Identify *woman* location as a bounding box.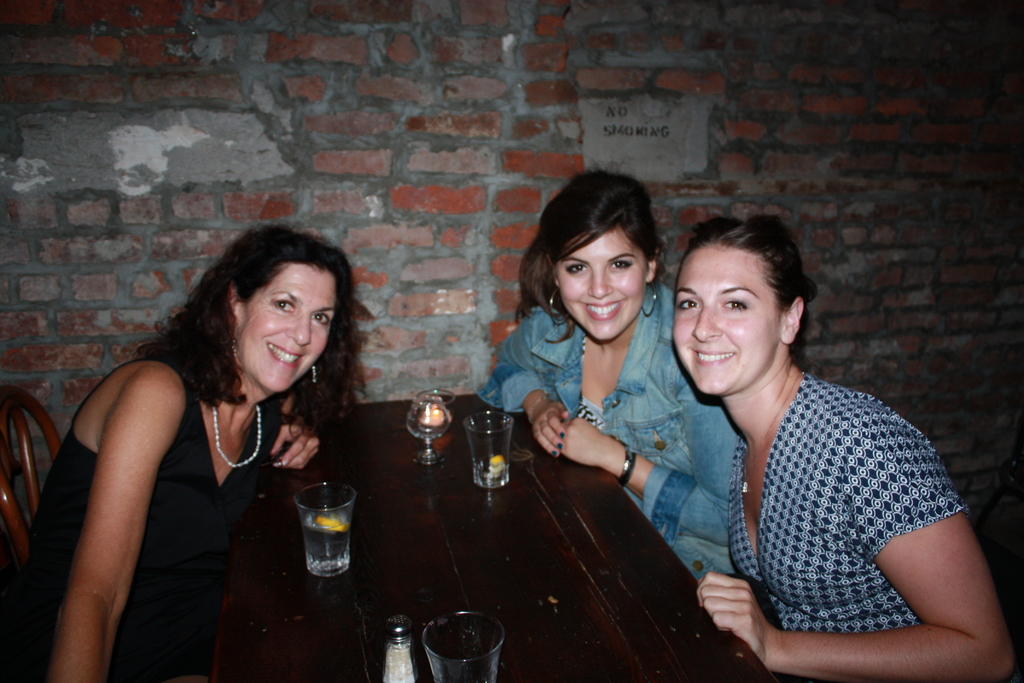
rect(477, 169, 726, 586).
